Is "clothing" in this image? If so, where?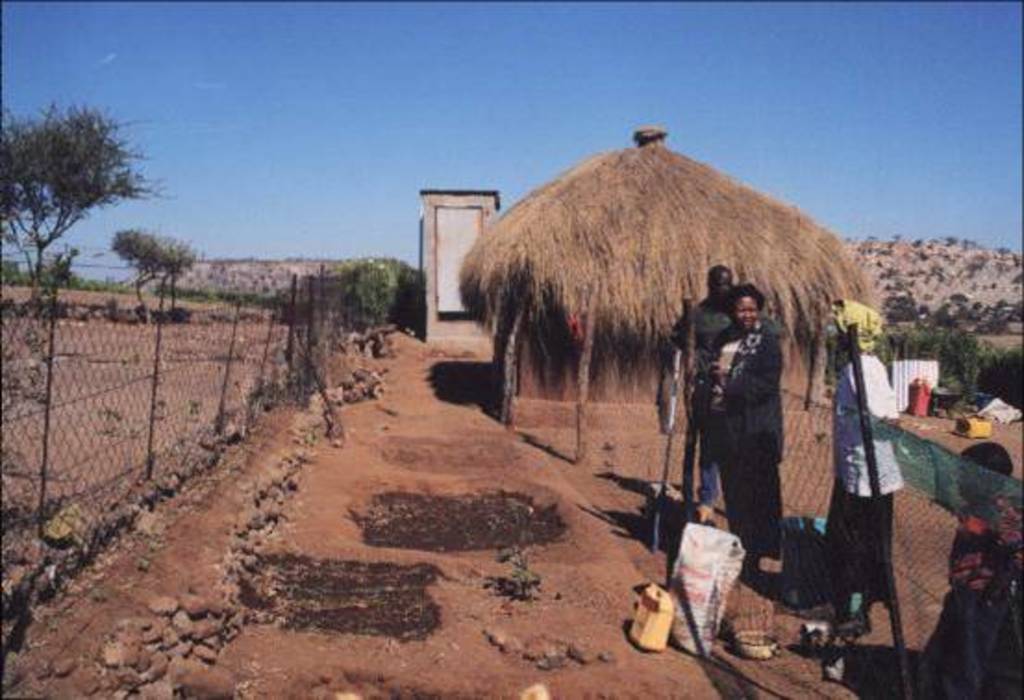
Yes, at BBox(820, 346, 902, 607).
